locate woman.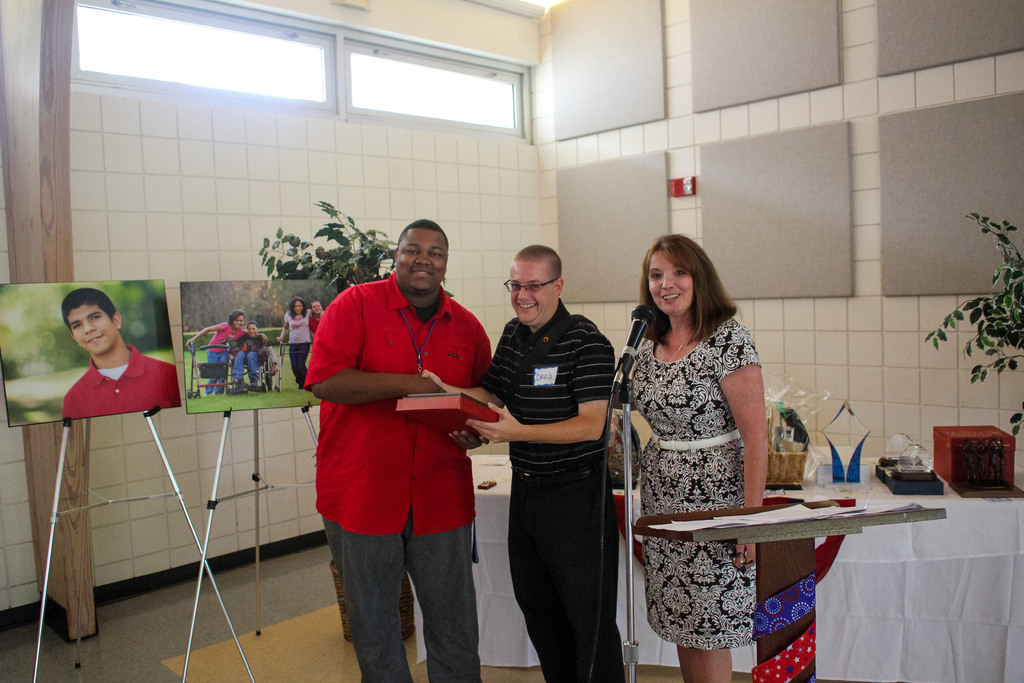
Bounding box: crop(612, 227, 791, 634).
